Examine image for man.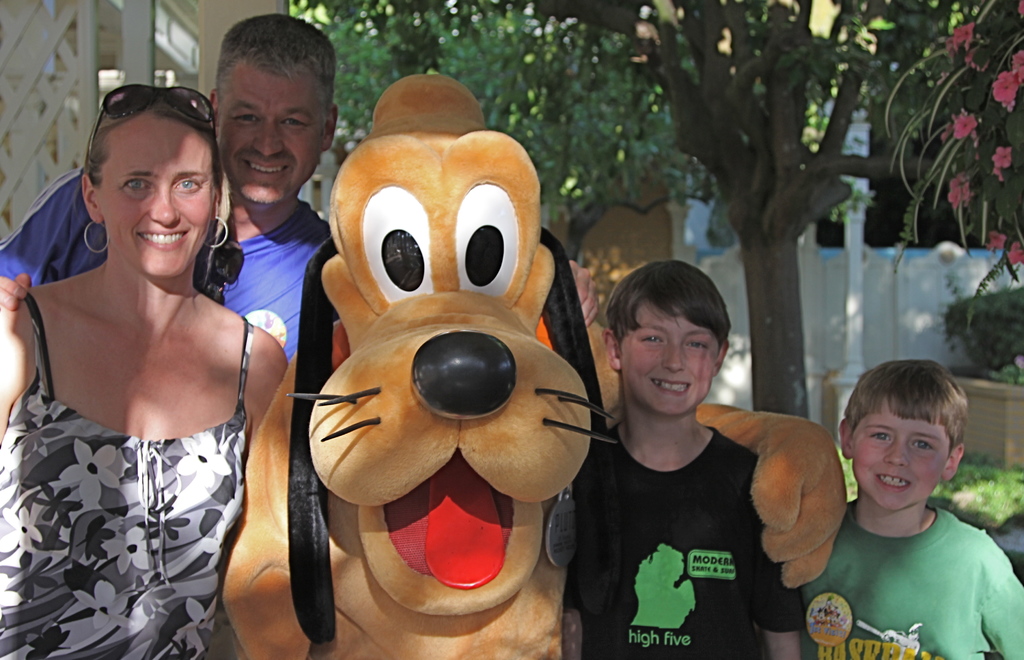
Examination result: left=0, top=19, right=346, bottom=366.
